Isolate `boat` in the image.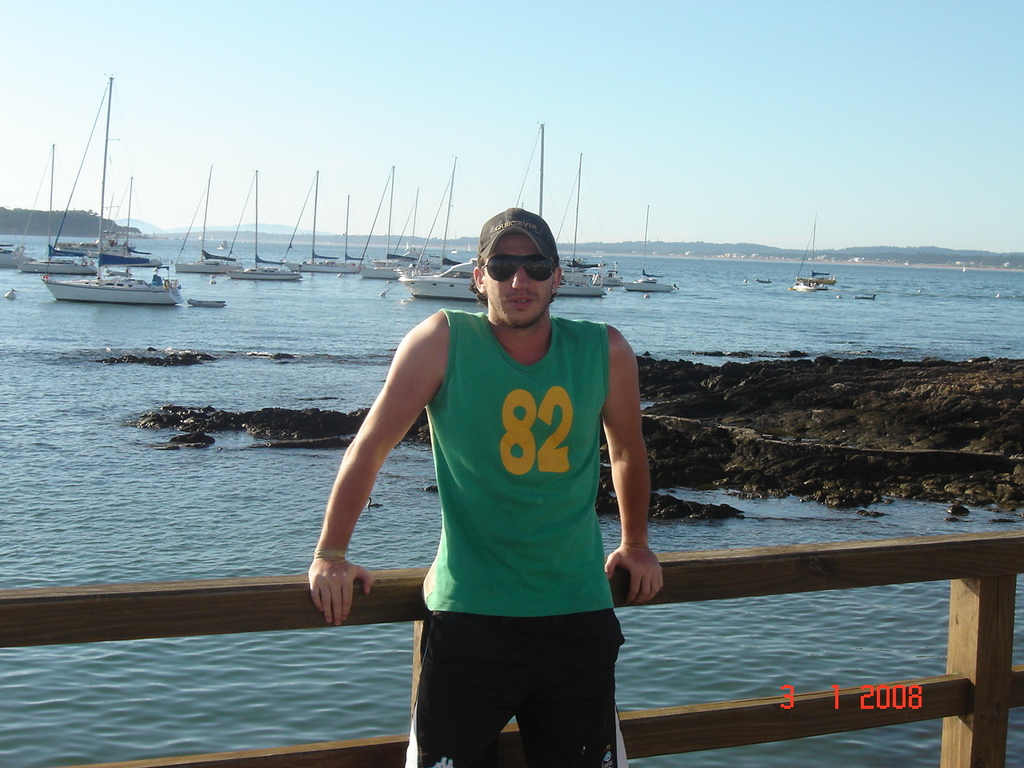
Isolated region: [518,122,609,297].
